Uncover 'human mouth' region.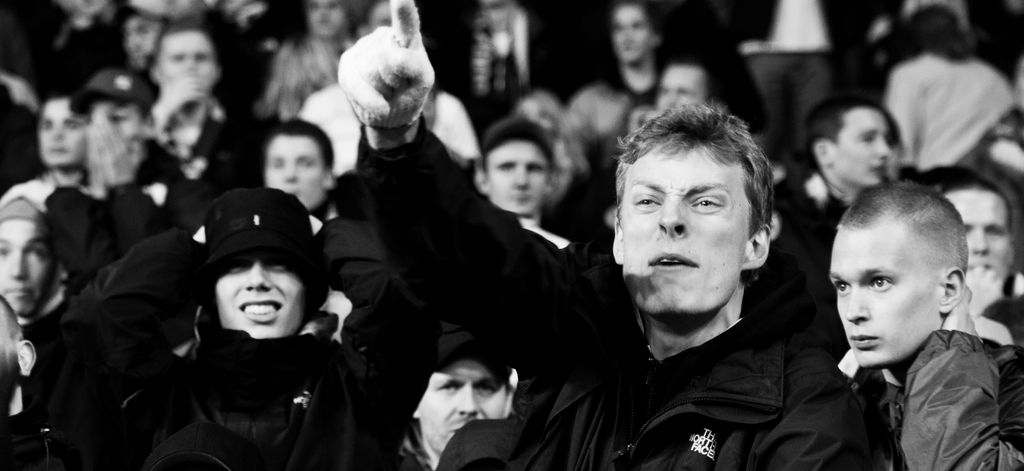
Uncovered: 849 329 878 348.
